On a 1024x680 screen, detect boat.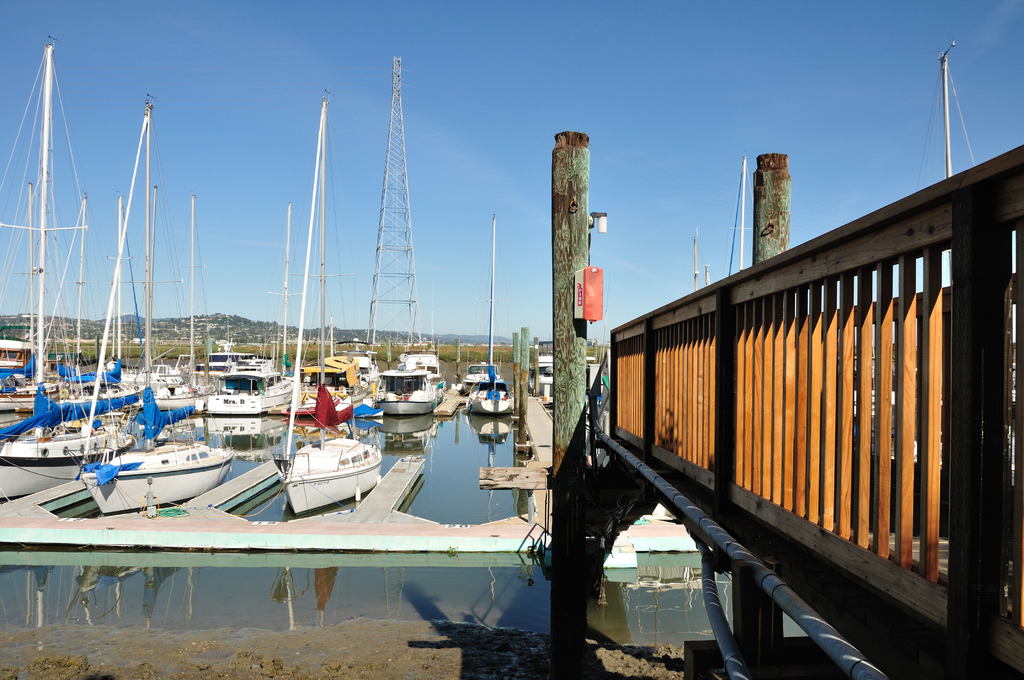
{"left": 283, "top": 93, "right": 383, "bottom": 515}.
